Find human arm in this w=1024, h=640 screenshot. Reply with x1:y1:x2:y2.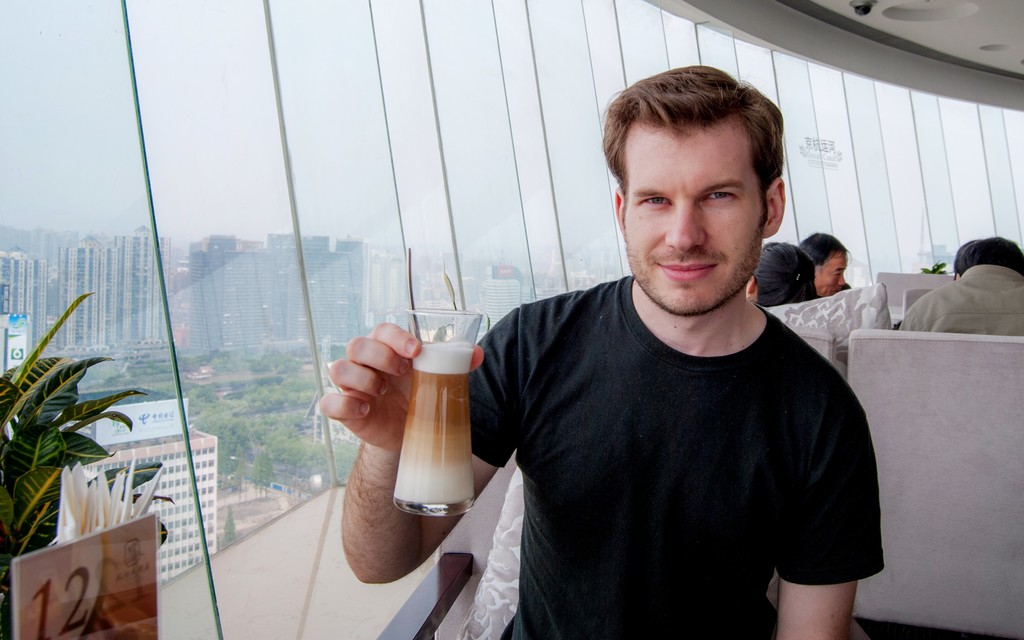
297:270:517:572.
